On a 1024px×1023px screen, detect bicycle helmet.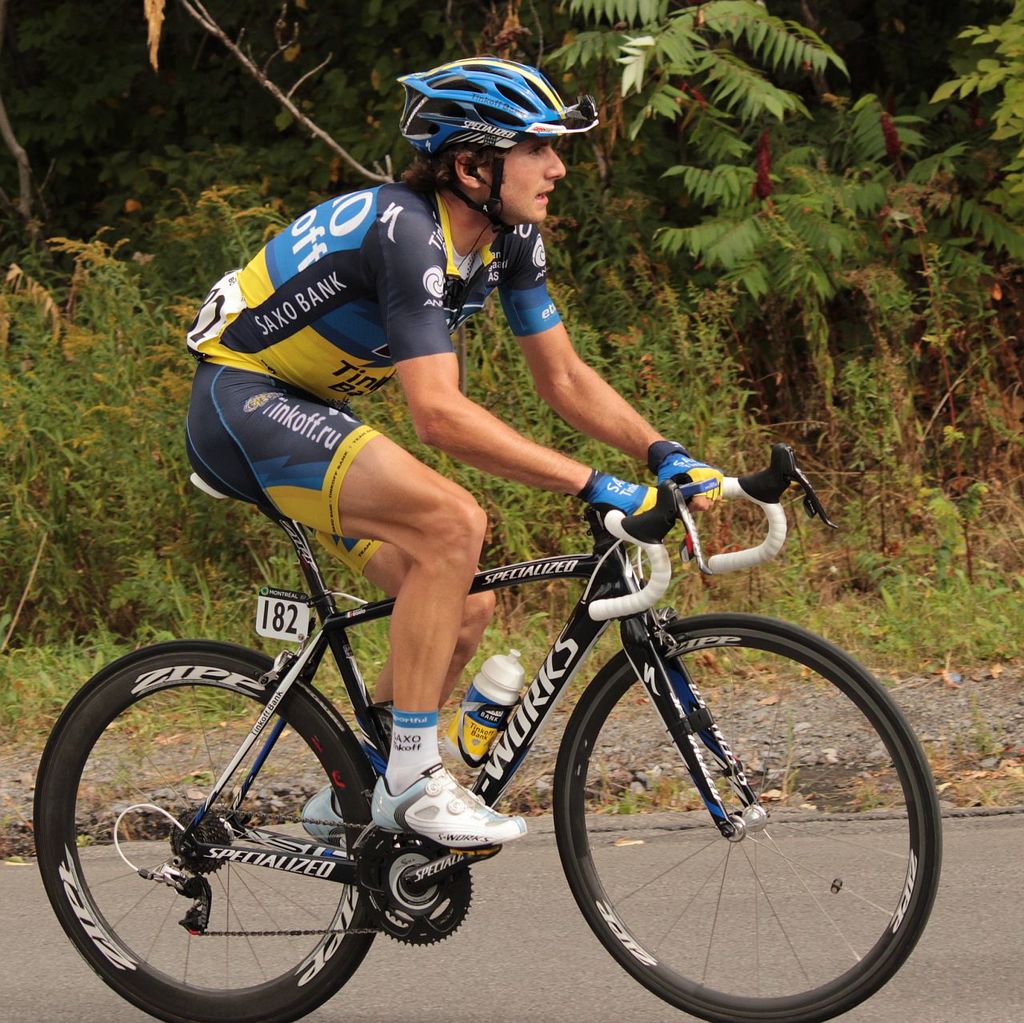
400/60/594/235.
